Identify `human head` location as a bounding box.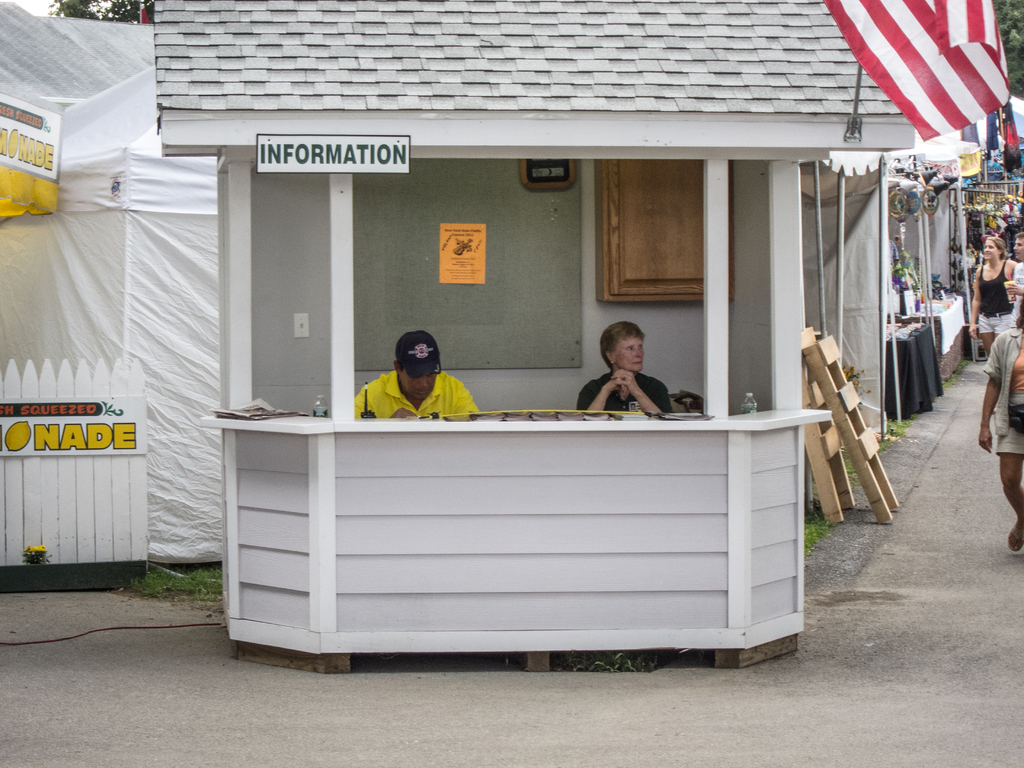
box(601, 324, 657, 380).
